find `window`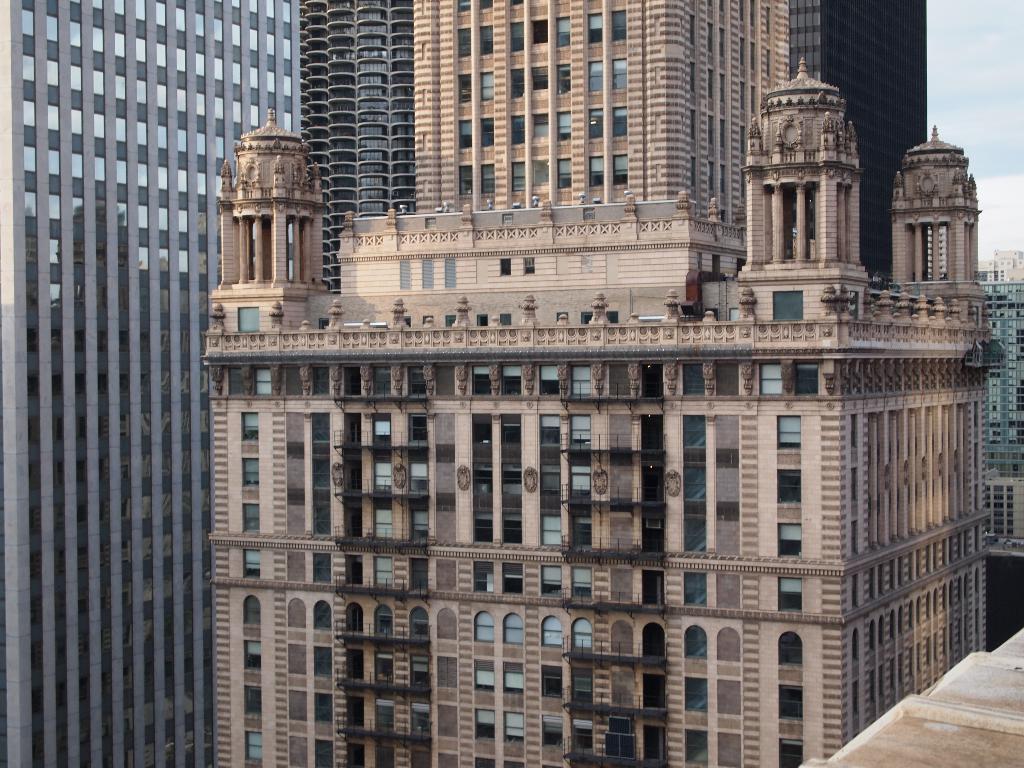
rect(241, 550, 261, 582)
